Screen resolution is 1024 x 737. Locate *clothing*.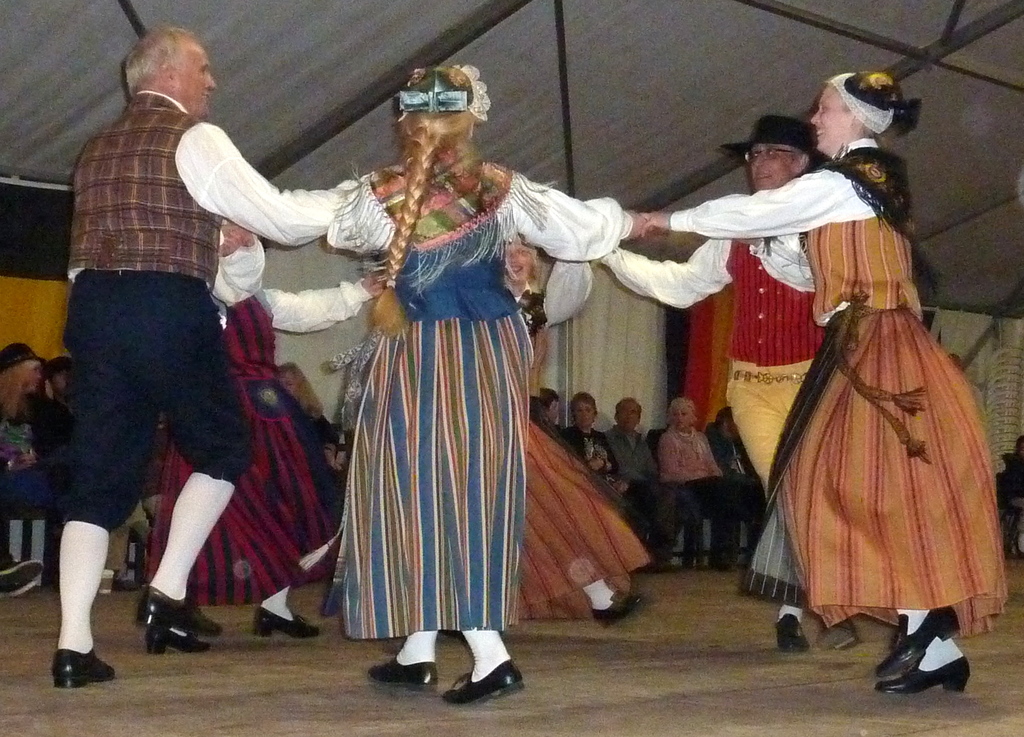
59, 519, 111, 654.
